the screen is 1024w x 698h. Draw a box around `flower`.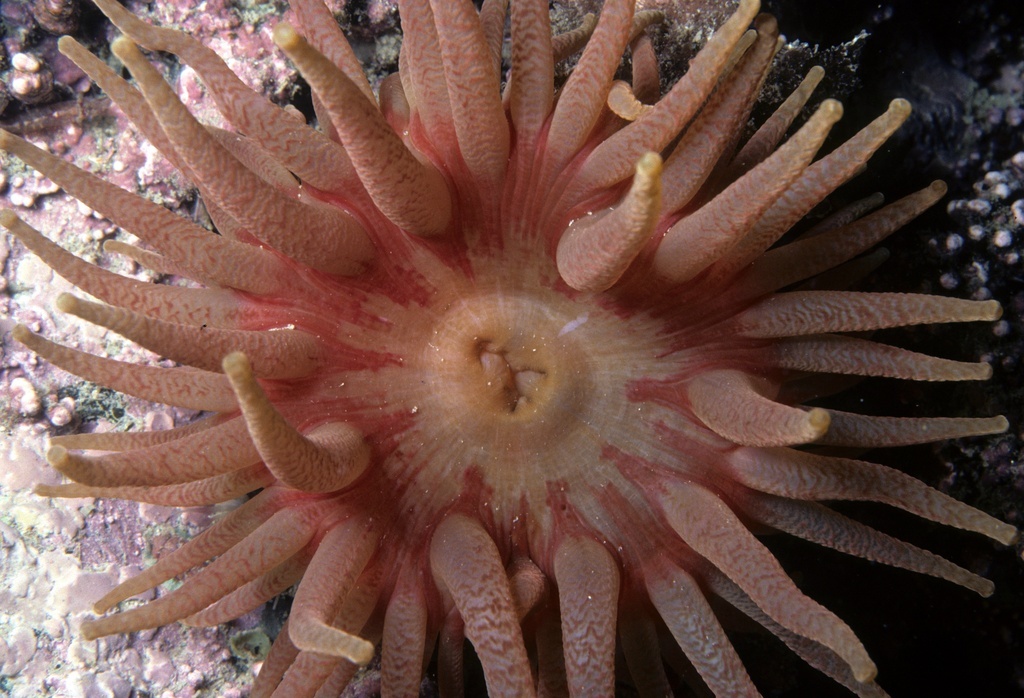
box=[0, 0, 1023, 697].
